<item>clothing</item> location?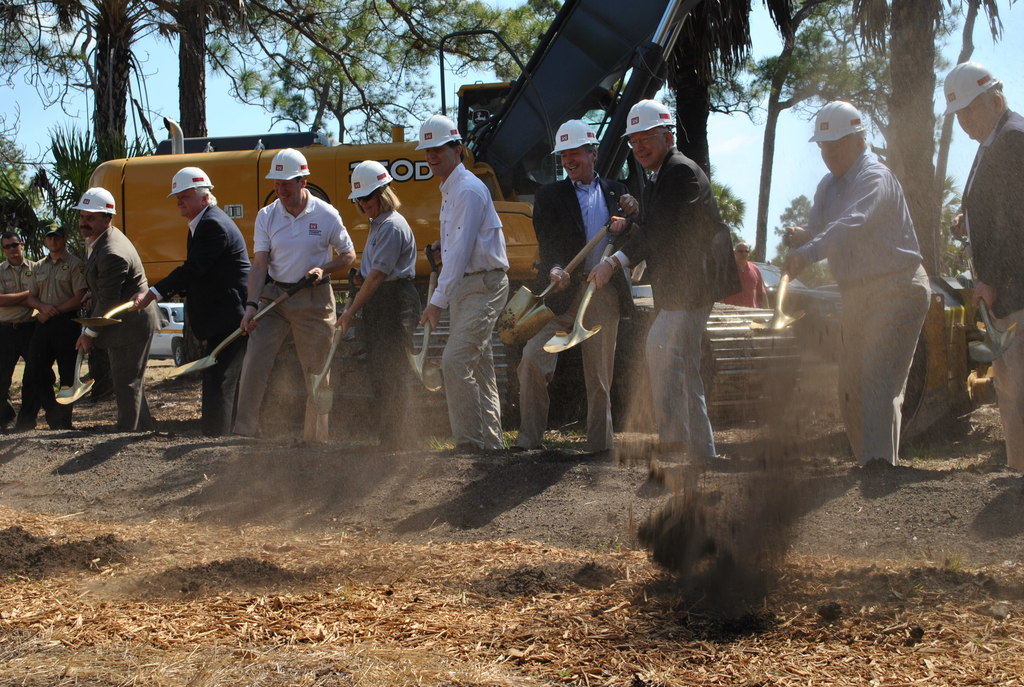
328, 203, 422, 445
